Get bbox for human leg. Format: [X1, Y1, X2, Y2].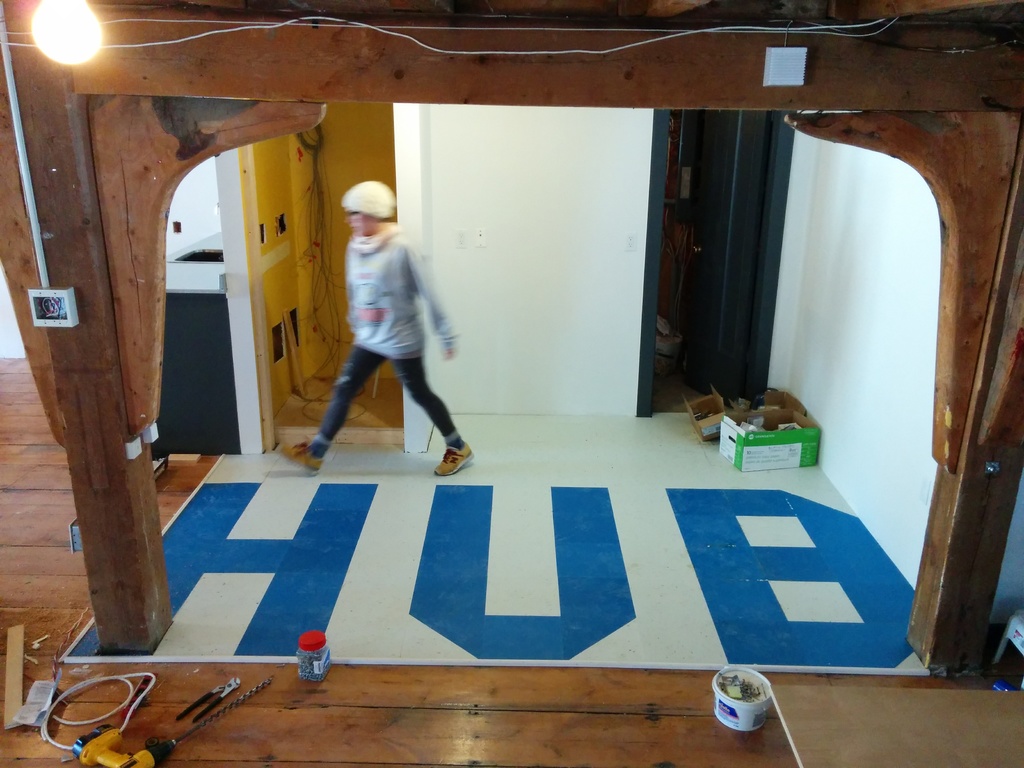
[276, 336, 383, 476].
